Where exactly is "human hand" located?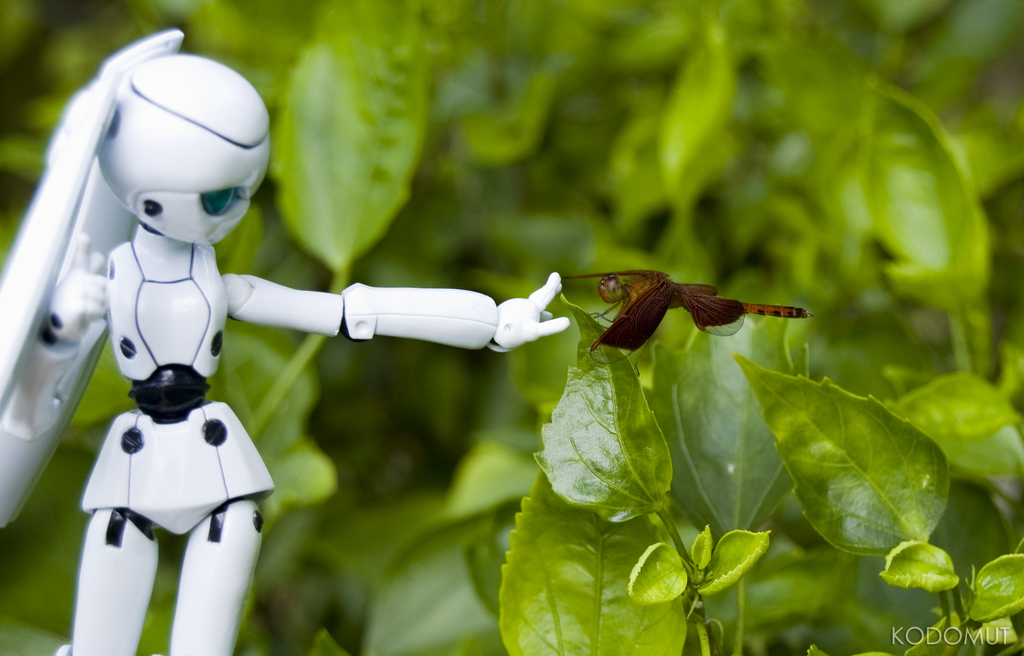
Its bounding box is {"x1": 492, "y1": 272, "x2": 567, "y2": 350}.
